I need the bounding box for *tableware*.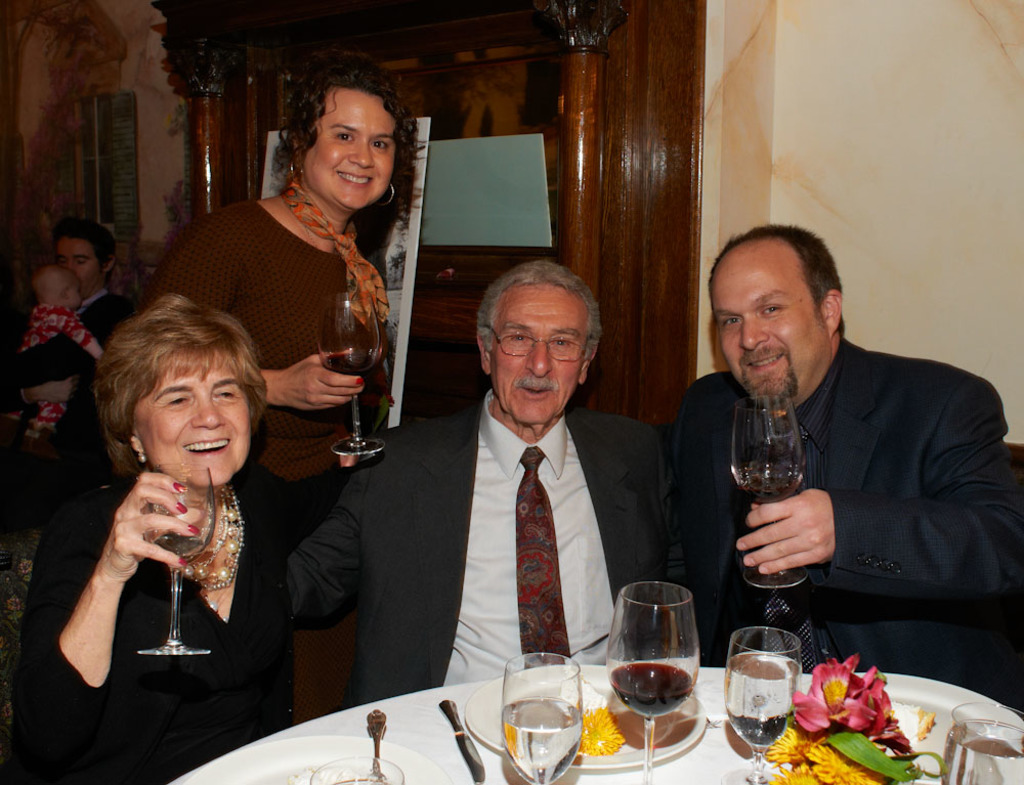
Here it is: detection(307, 751, 404, 784).
